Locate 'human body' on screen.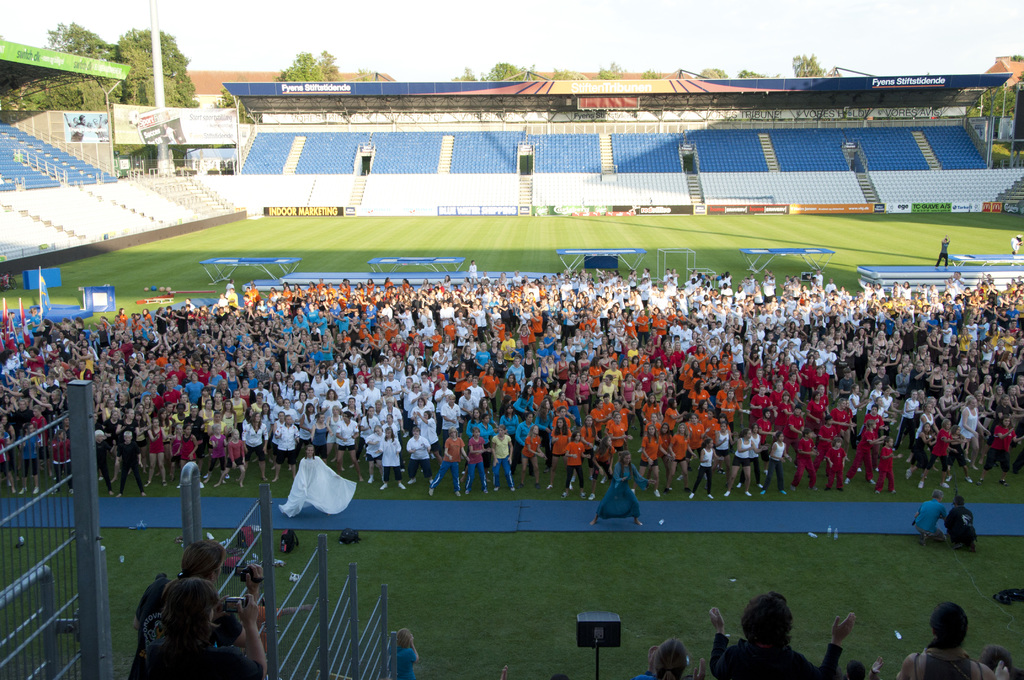
On screen at left=867, top=342, right=886, bottom=357.
